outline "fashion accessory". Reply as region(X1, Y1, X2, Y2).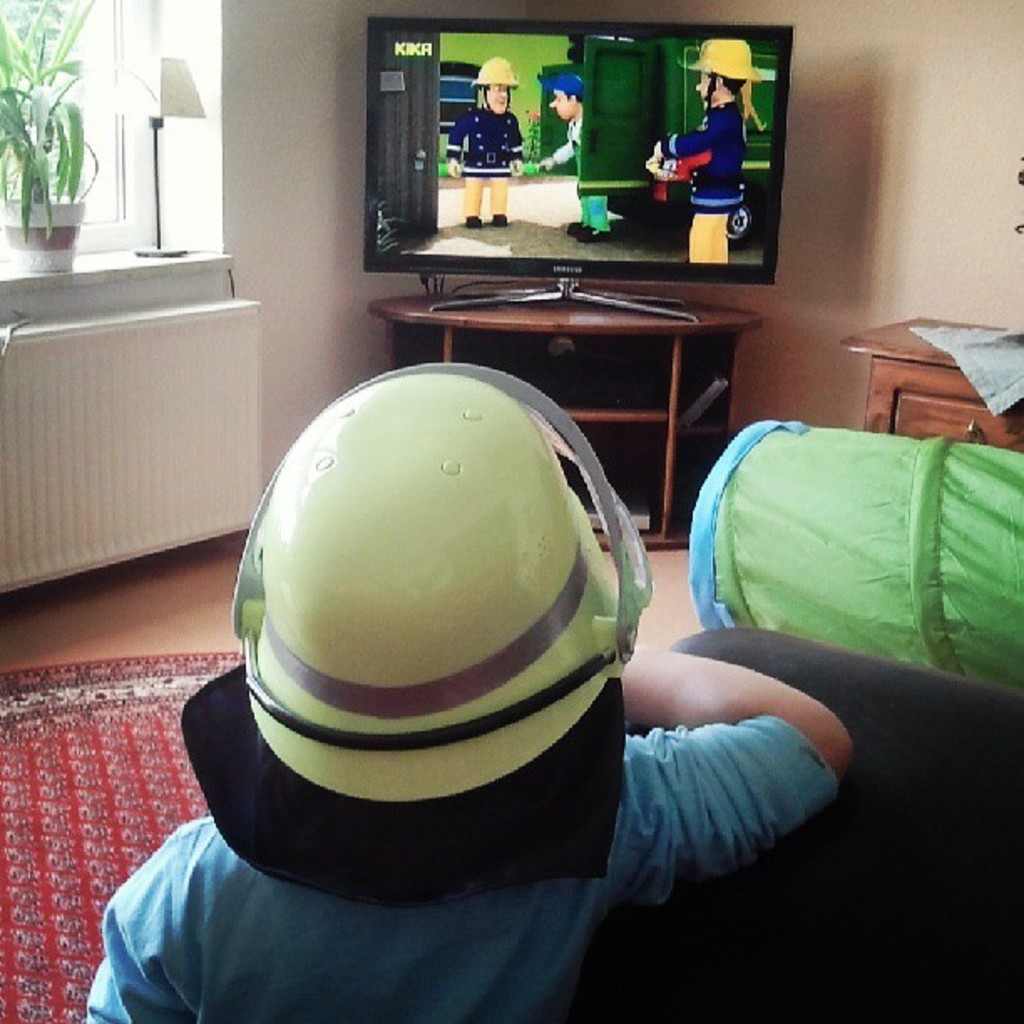
region(468, 216, 482, 231).
